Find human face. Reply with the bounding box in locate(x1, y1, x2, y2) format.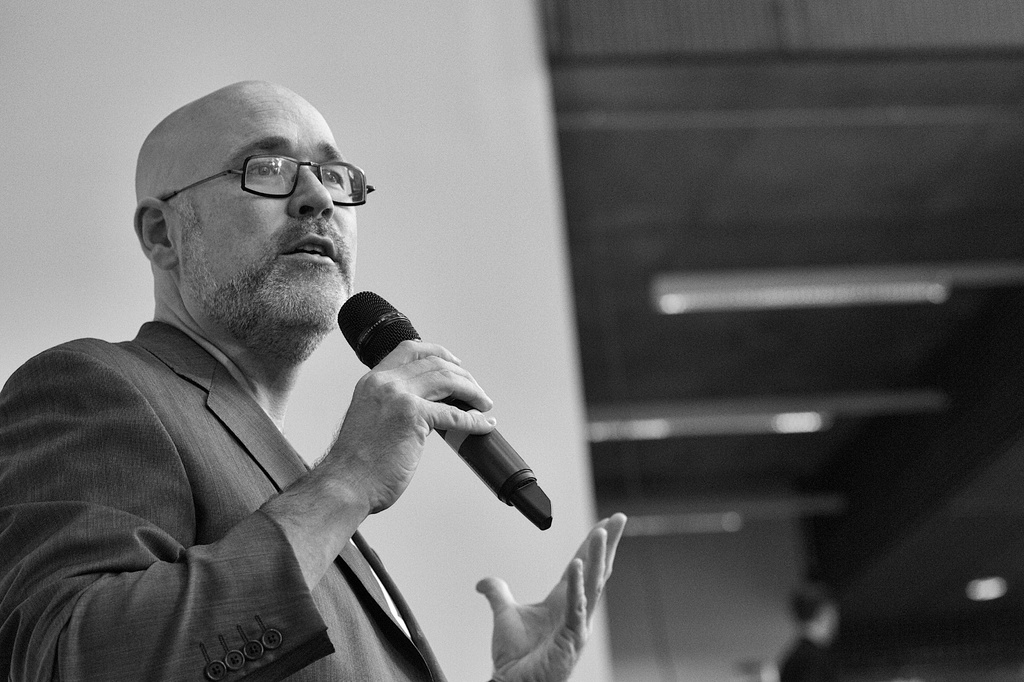
locate(168, 72, 370, 342).
